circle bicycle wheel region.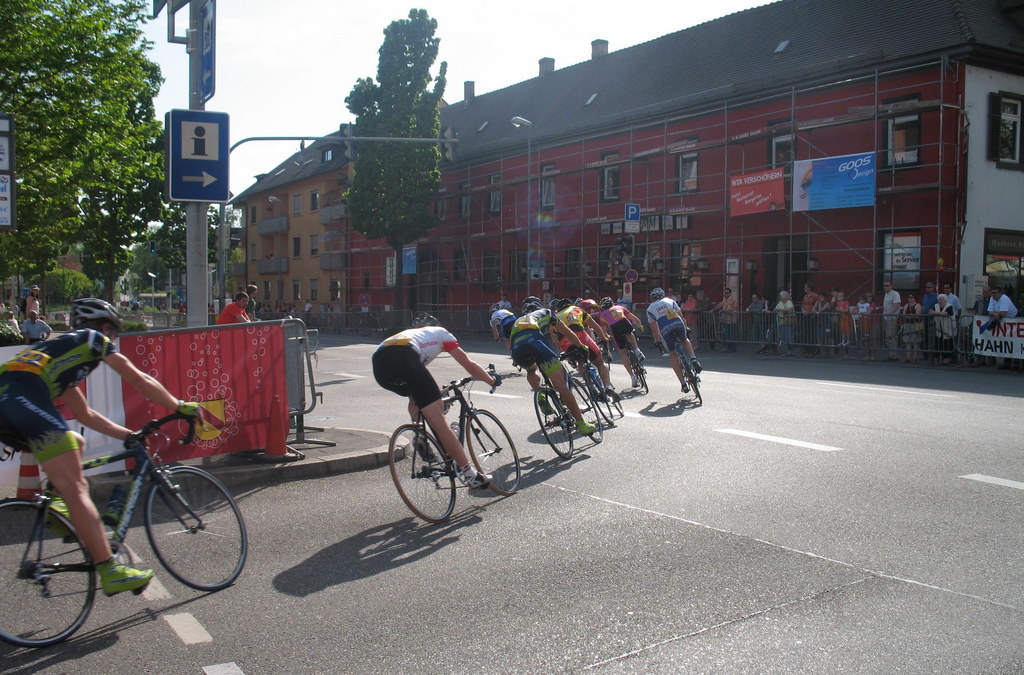
Region: 687/361/705/404.
